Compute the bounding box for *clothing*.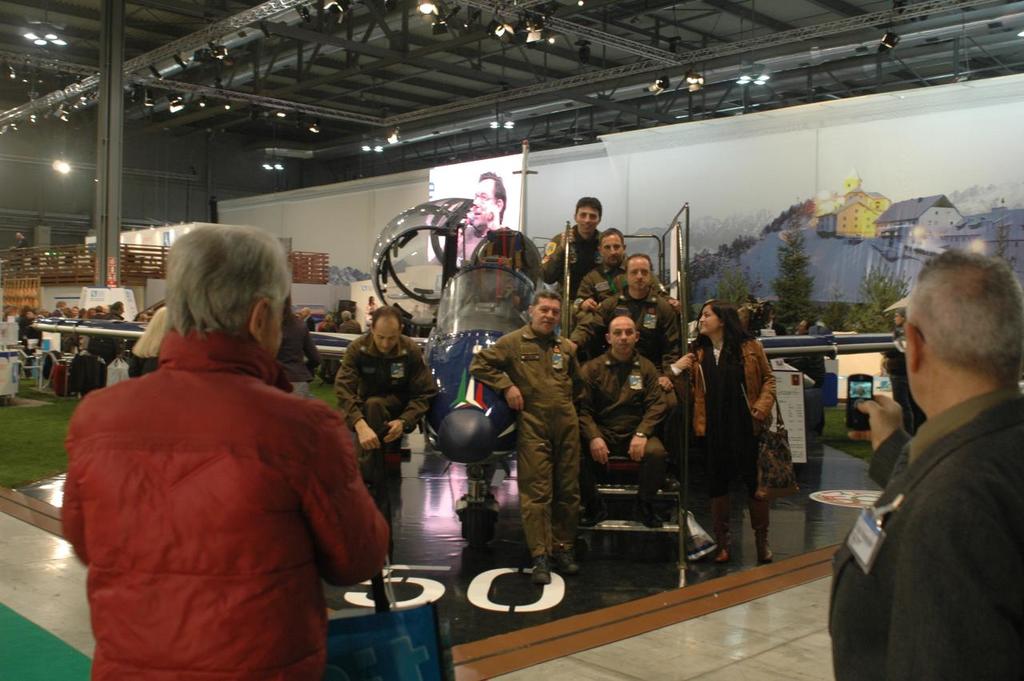
Rect(56, 326, 389, 680).
